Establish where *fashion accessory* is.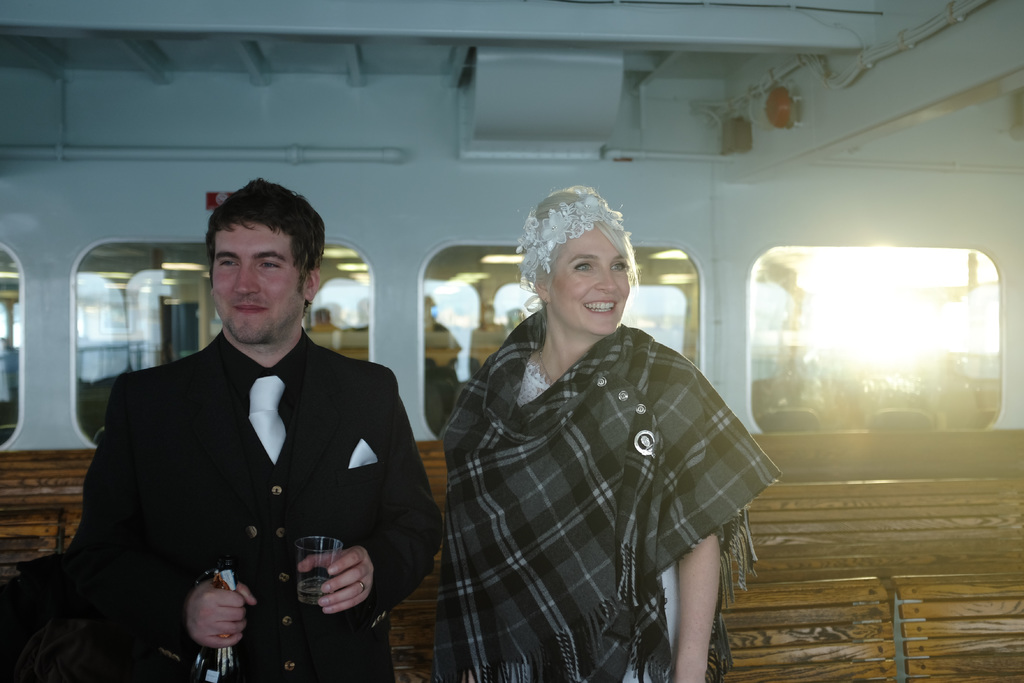
Established at 540 349 556 379.
